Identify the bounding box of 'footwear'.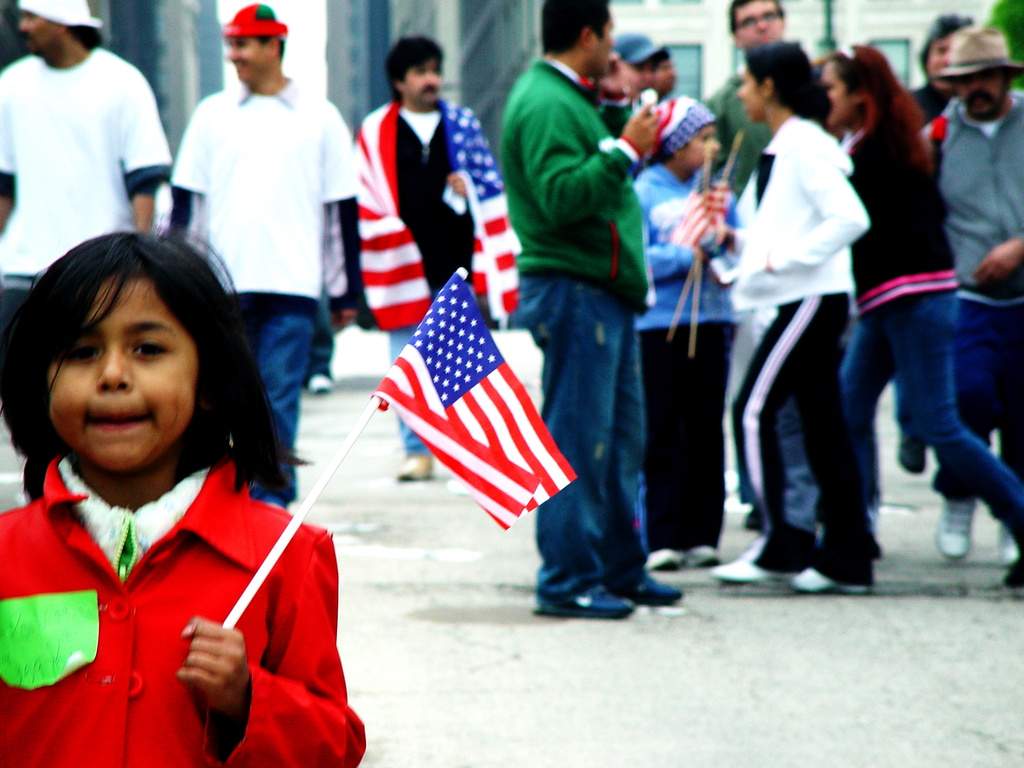
select_region(716, 555, 788, 582).
